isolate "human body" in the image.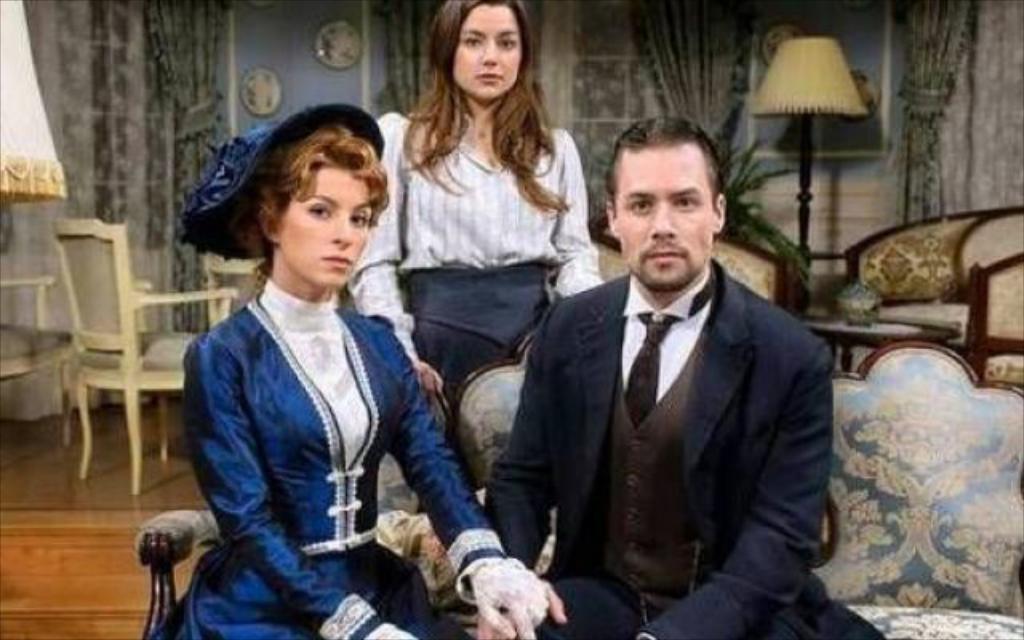
Isolated region: (left=344, top=0, right=608, bottom=442).
